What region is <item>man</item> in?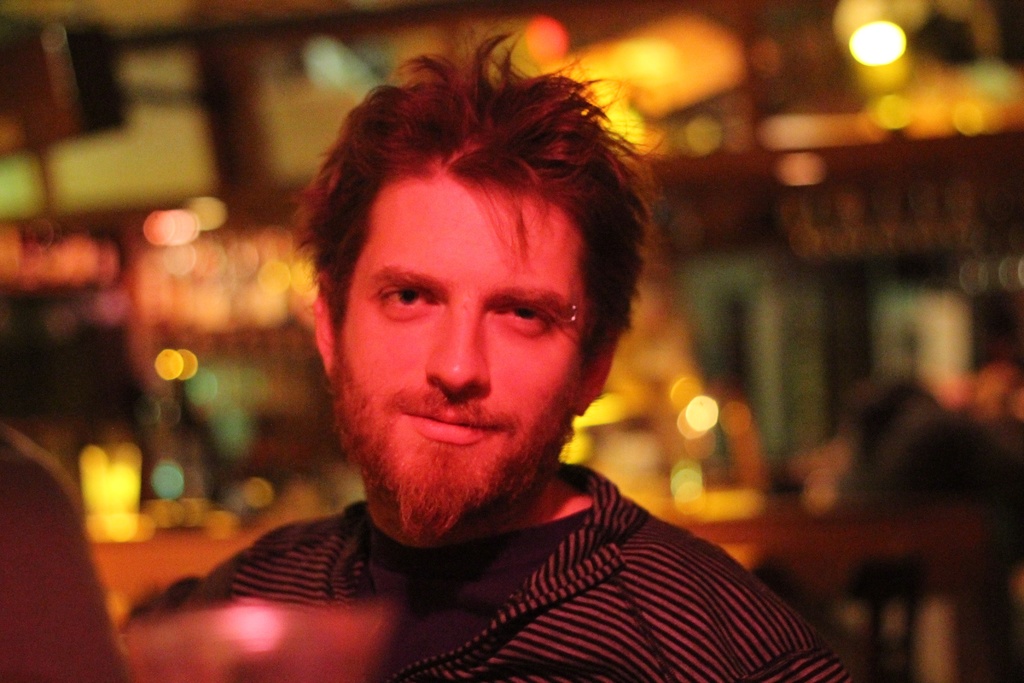
132, 83, 859, 659.
